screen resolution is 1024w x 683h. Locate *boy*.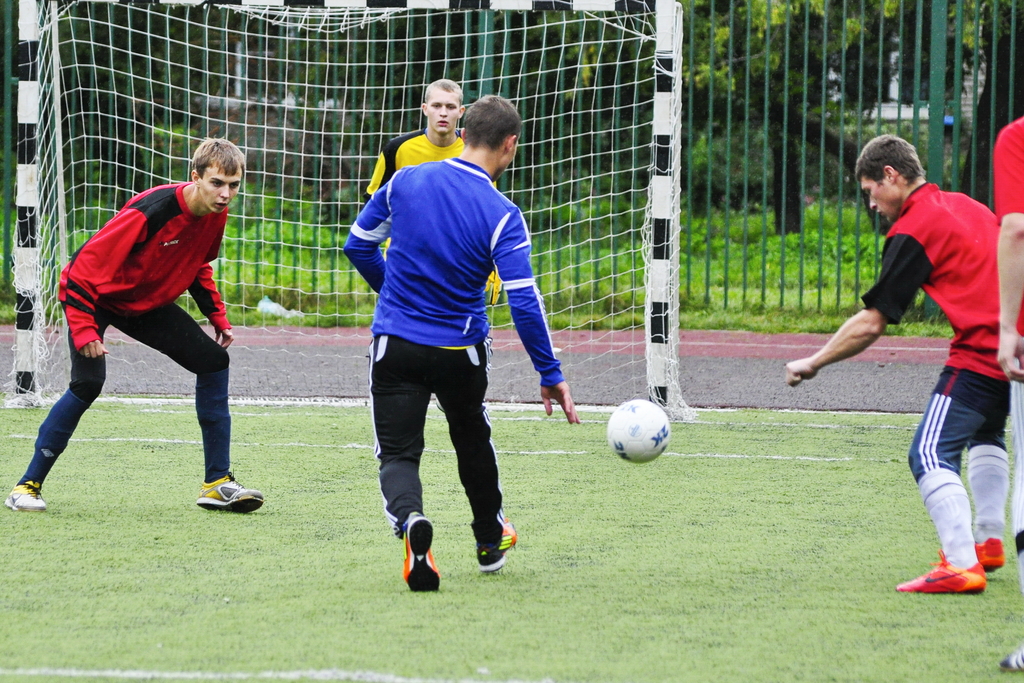
left=784, top=133, right=1023, bottom=596.
